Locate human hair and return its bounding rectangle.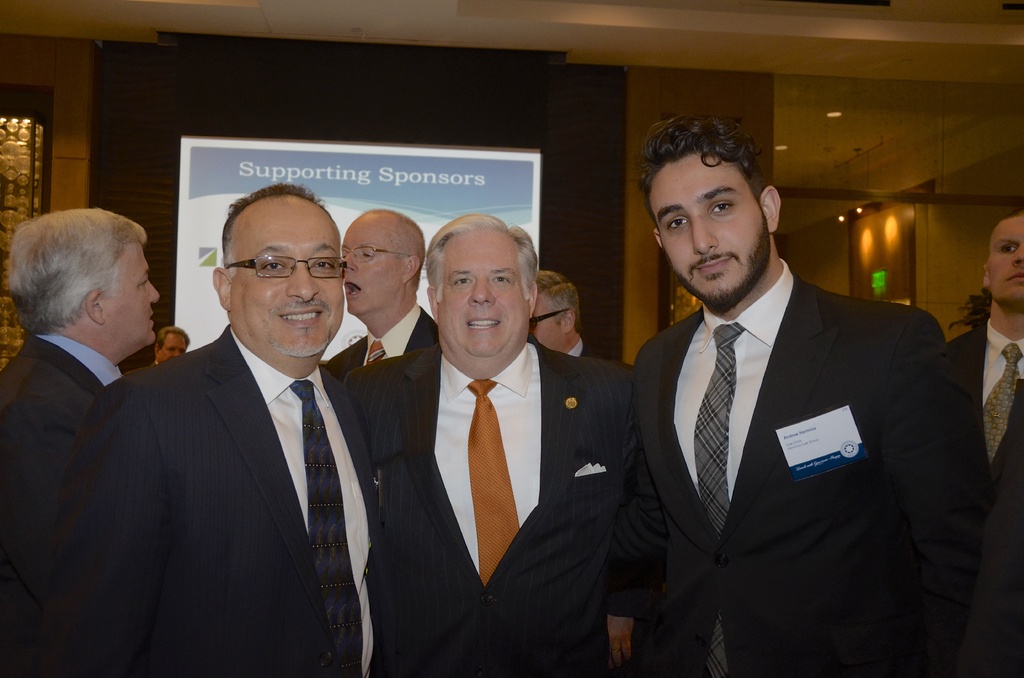
Rect(627, 114, 768, 239).
